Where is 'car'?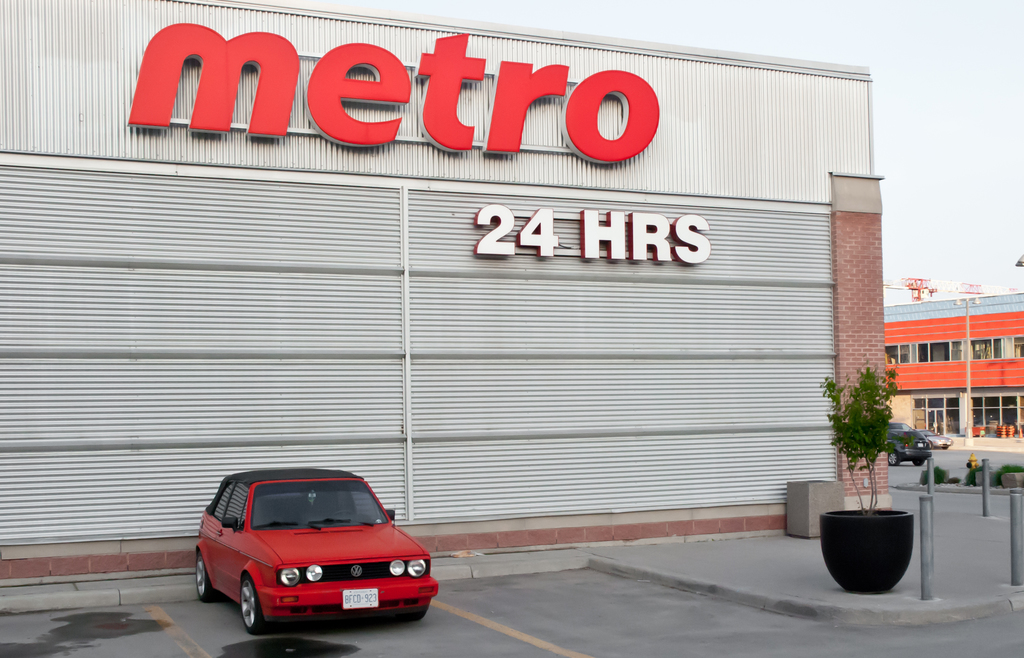
x1=194 y1=470 x2=440 y2=633.
